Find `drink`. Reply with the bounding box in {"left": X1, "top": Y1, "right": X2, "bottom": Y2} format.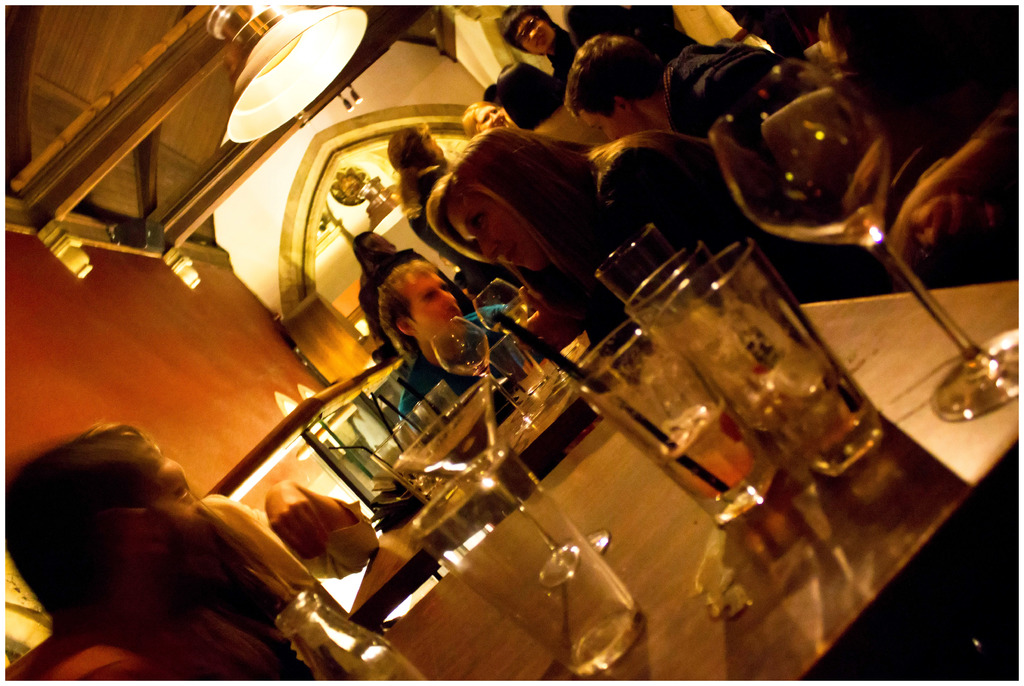
{"left": 659, "top": 407, "right": 771, "bottom": 512}.
